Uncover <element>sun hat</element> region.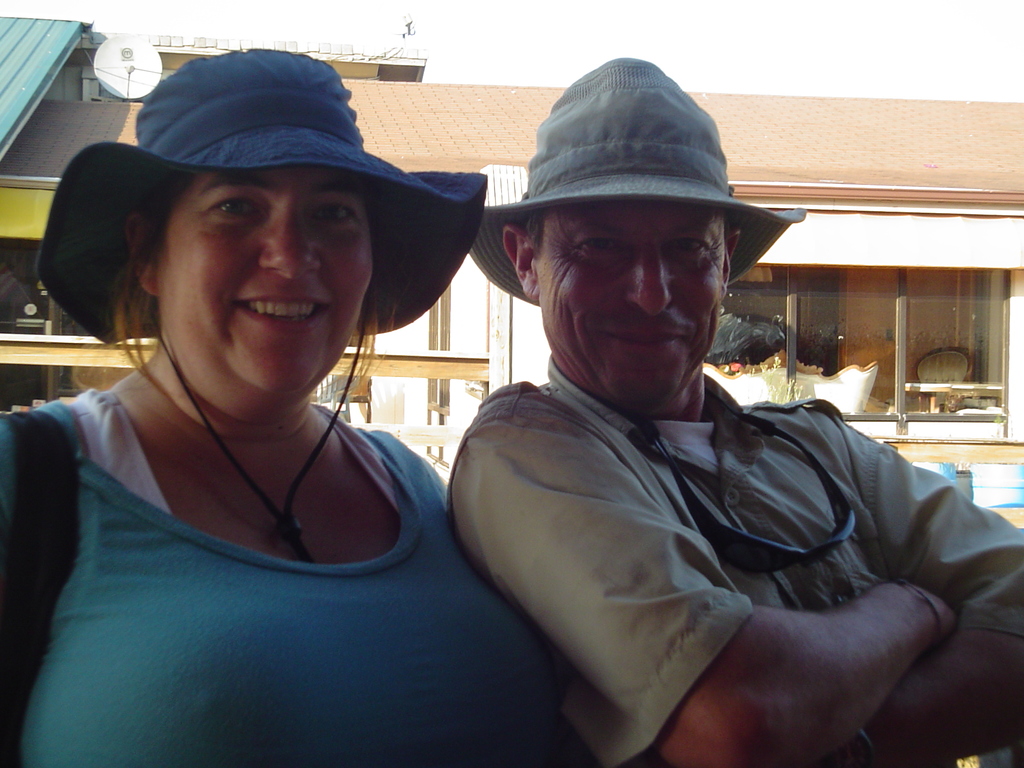
Uncovered: 33/51/489/343.
